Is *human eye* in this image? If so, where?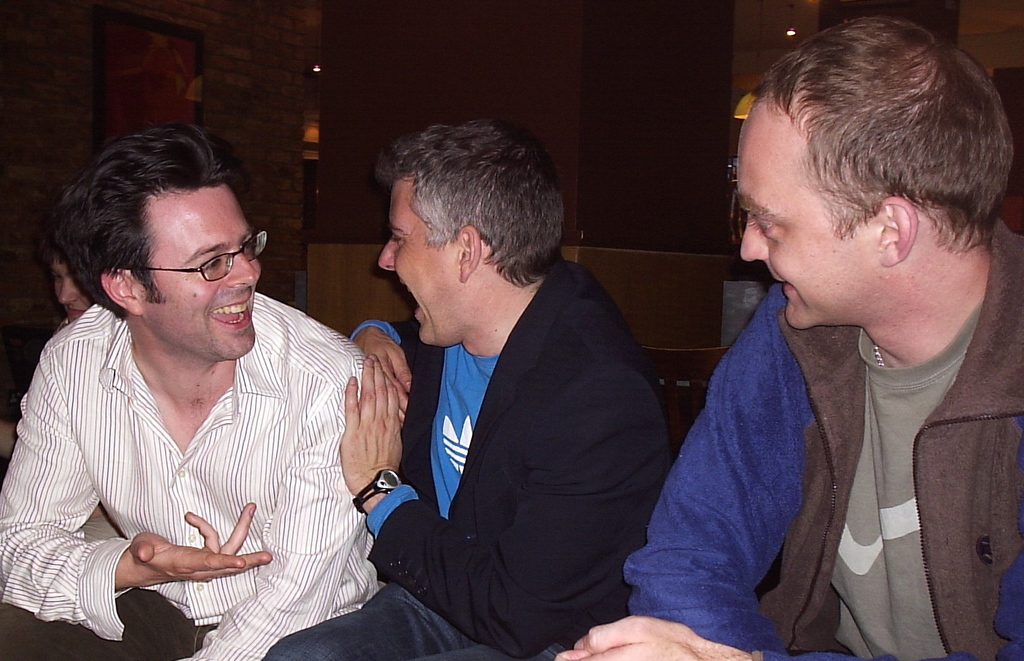
Yes, at detection(242, 236, 250, 254).
